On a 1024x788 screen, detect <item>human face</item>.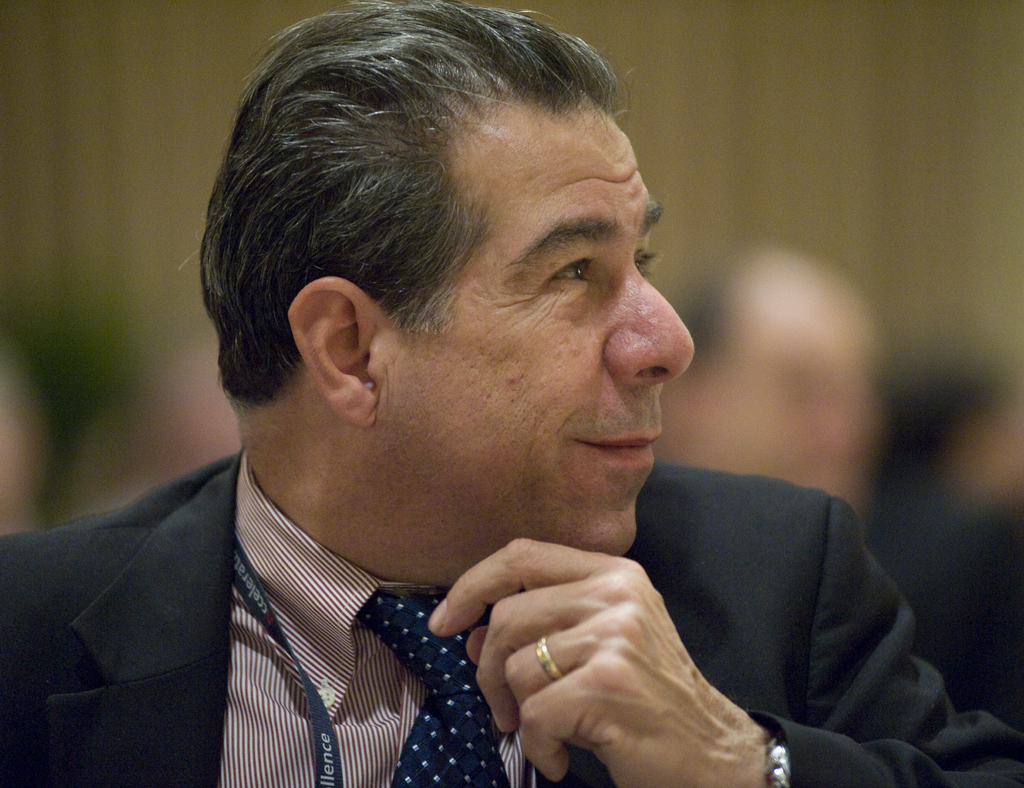
(left=390, top=99, right=694, bottom=552).
